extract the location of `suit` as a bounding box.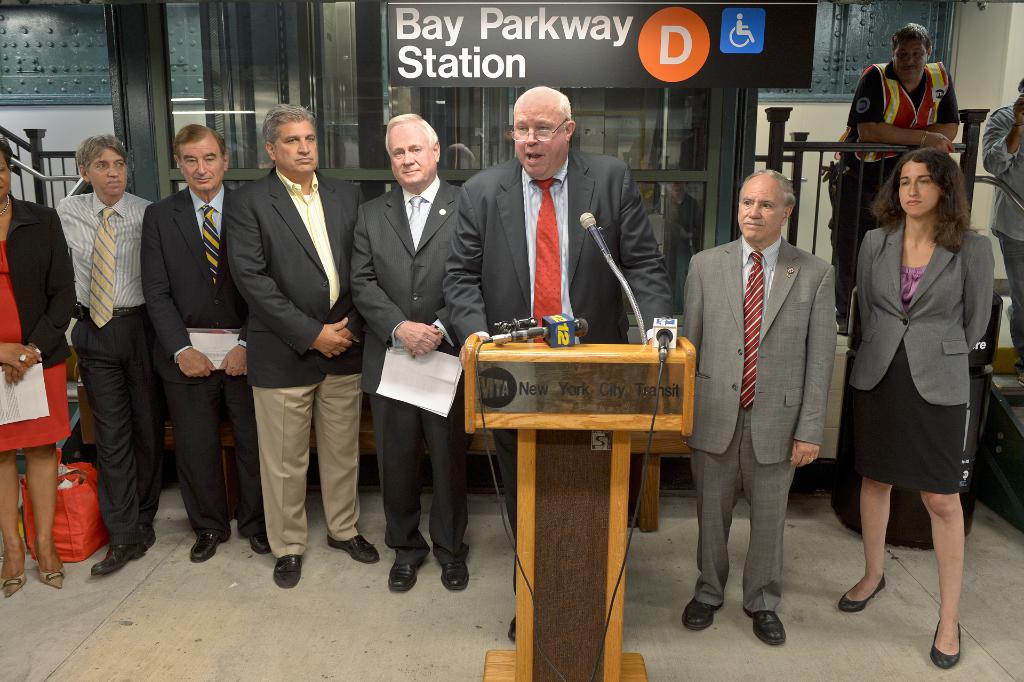
(left=219, top=99, right=358, bottom=566).
